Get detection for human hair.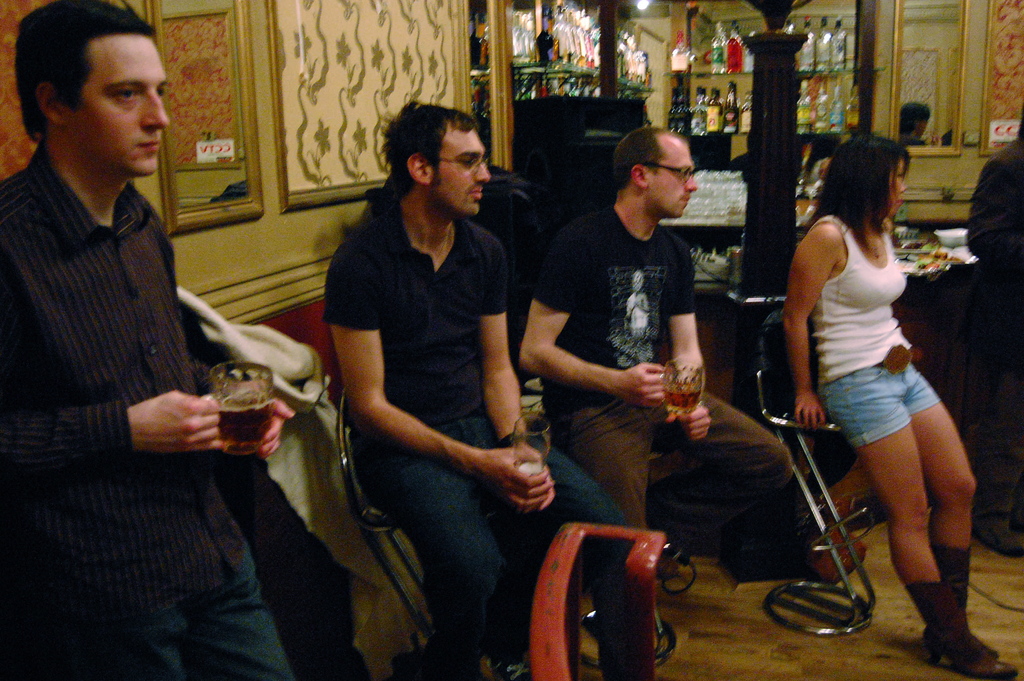
Detection: (left=795, top=129, right=913, bottom=256).
